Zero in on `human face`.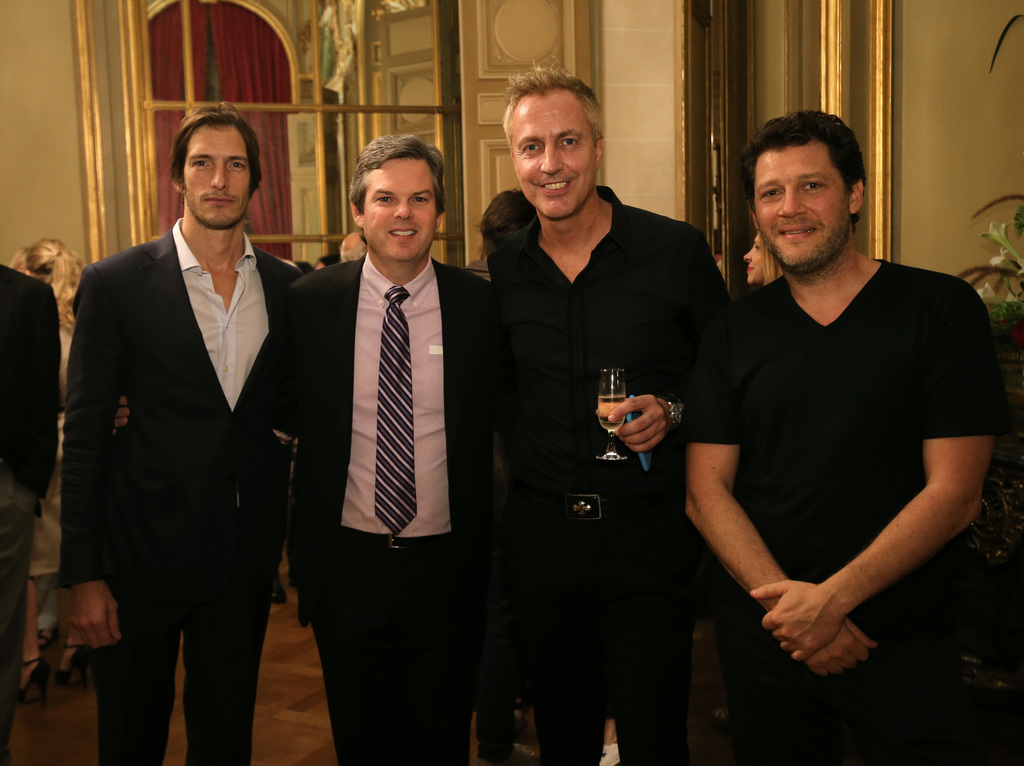
Zeroed in: (x1=363, y1=157, x2=435, y2=261).
